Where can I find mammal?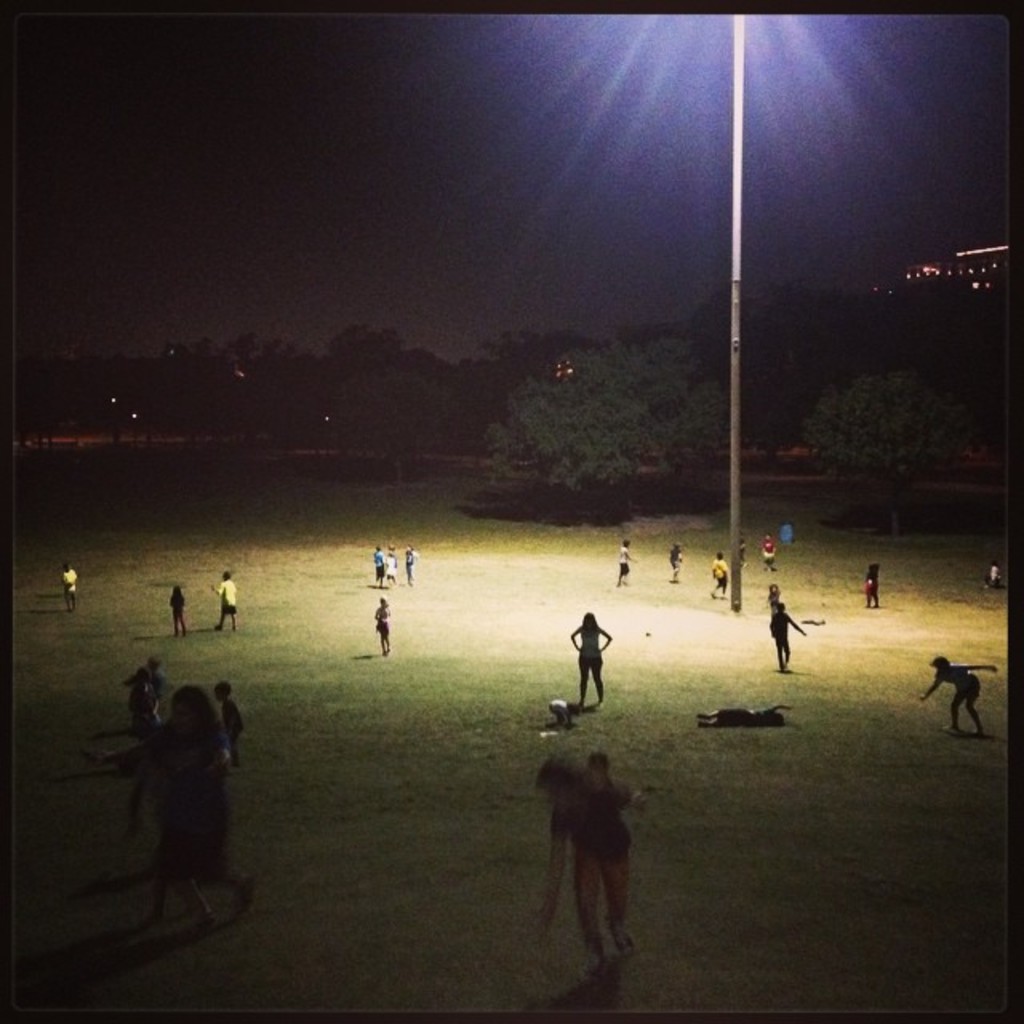
You can find it at (61, 565, 83, 611).
